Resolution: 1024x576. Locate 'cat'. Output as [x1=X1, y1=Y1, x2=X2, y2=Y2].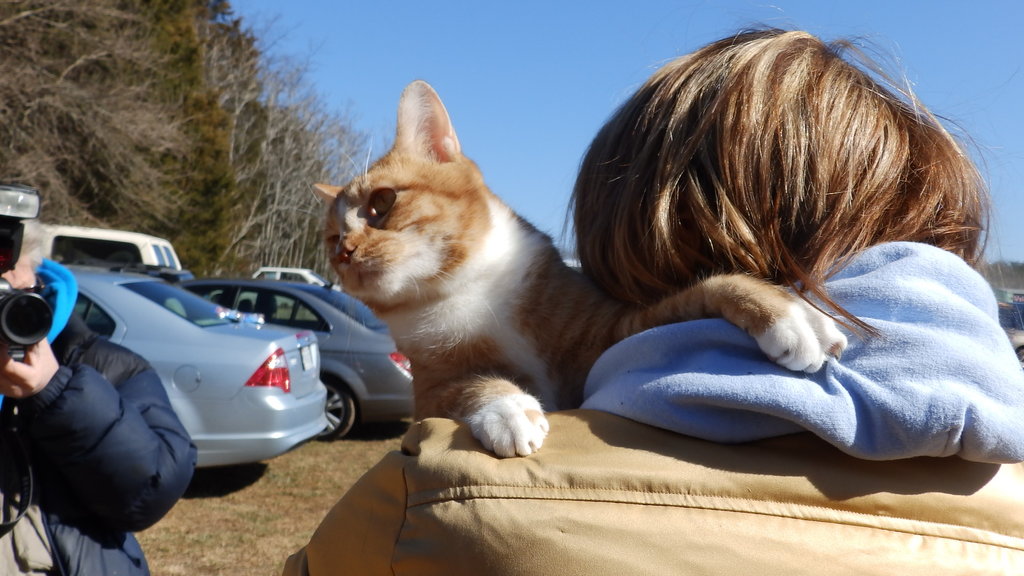
[x1=312, y1=81, x2=848, y2=457].
